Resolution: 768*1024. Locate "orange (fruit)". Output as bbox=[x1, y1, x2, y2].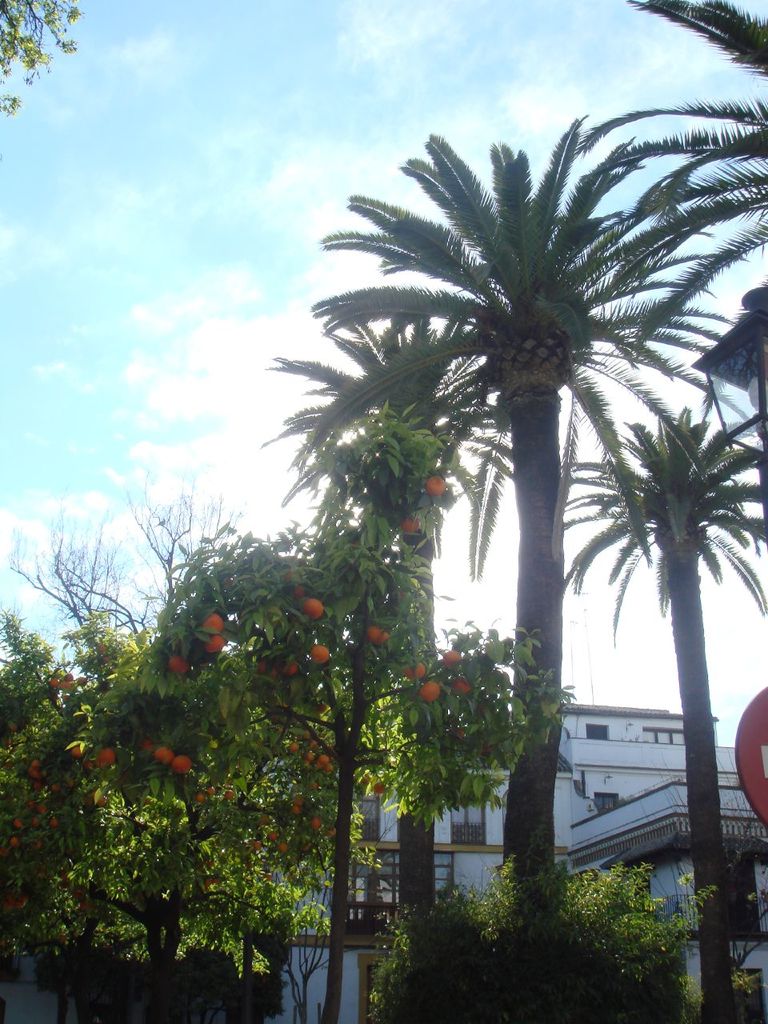
bbox=[70, 741, 85, 757].
